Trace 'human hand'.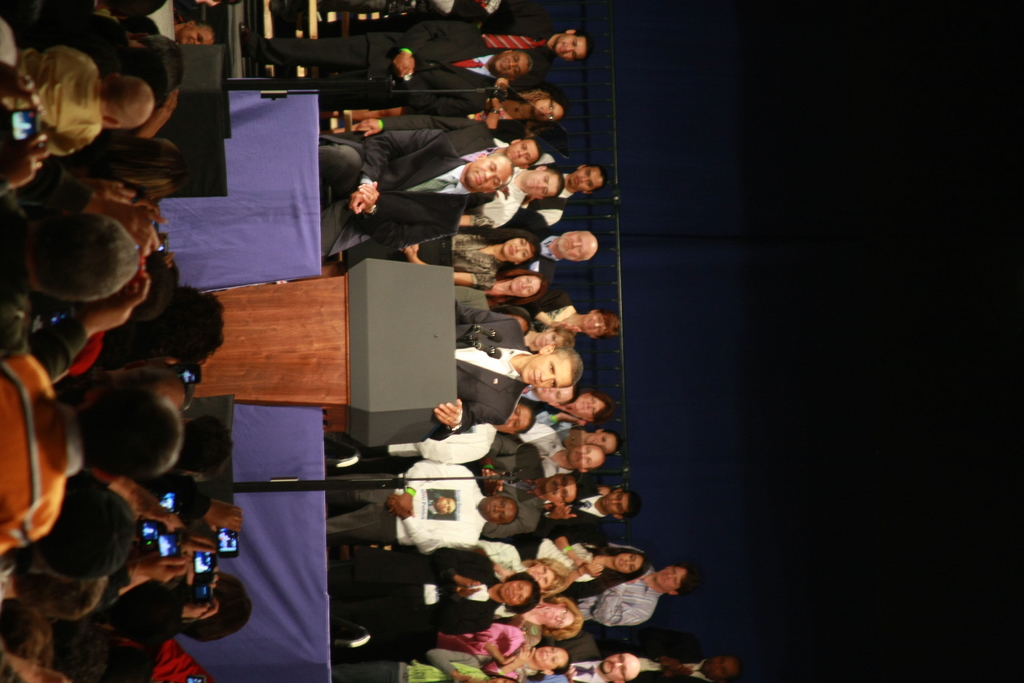
Traced to 459 587 483 603.
